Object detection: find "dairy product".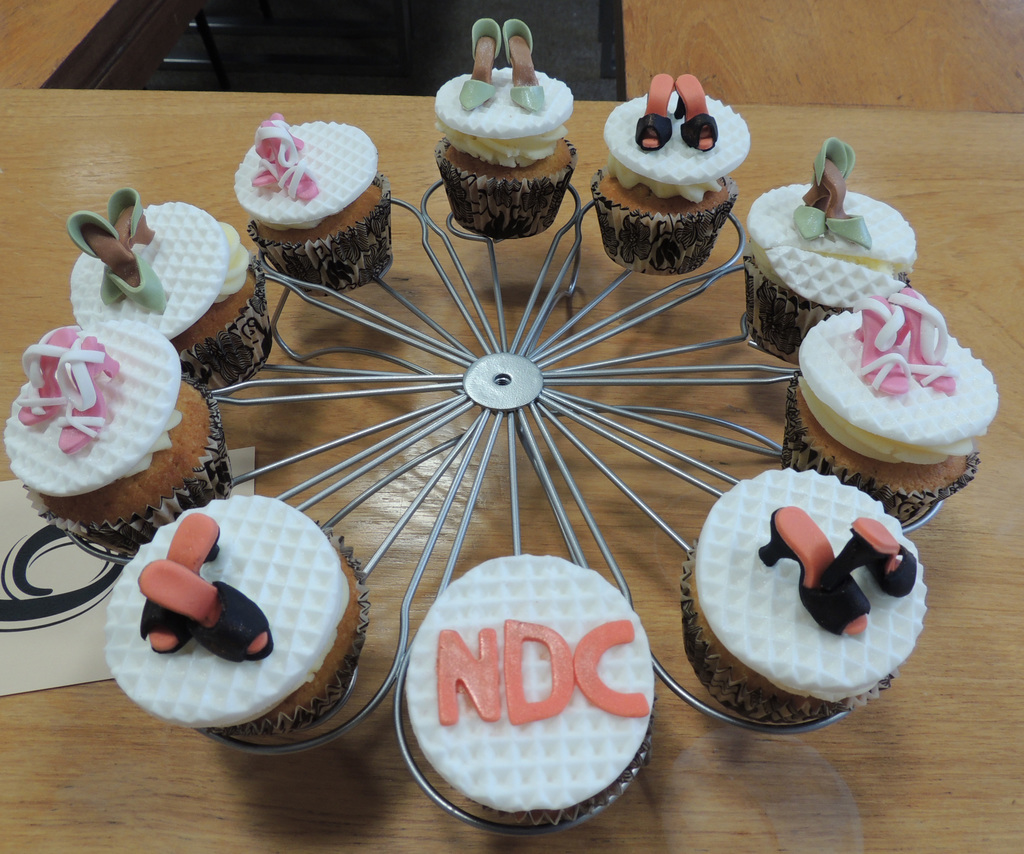
x1=698, y1=465, x2=936, y2=713.
